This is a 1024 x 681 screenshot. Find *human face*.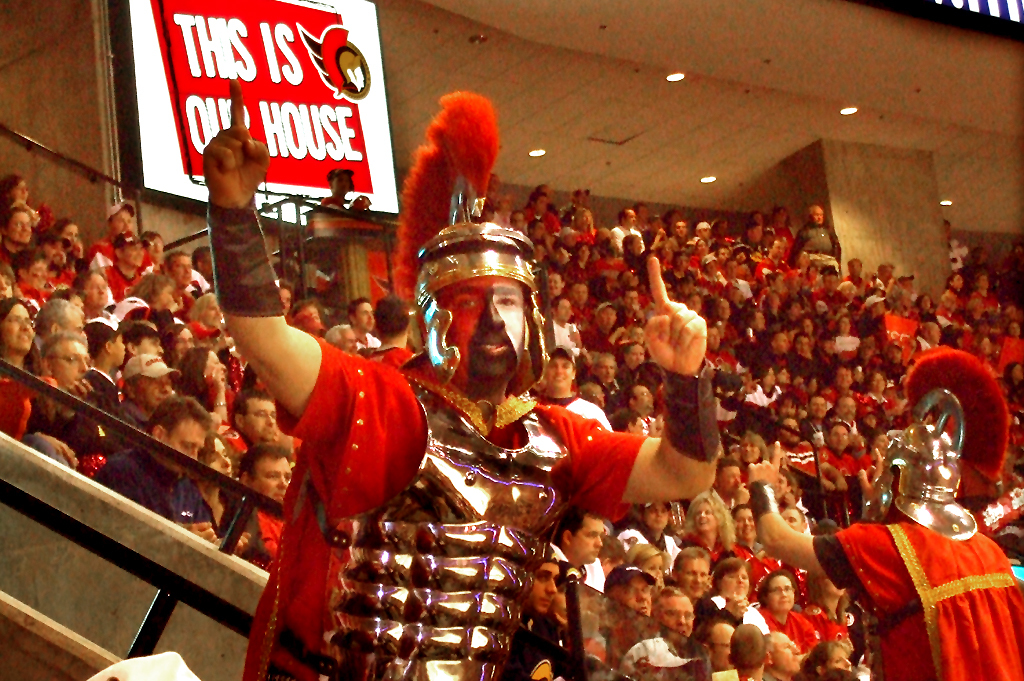
Bounding box: (821, 339, 842, 355).
